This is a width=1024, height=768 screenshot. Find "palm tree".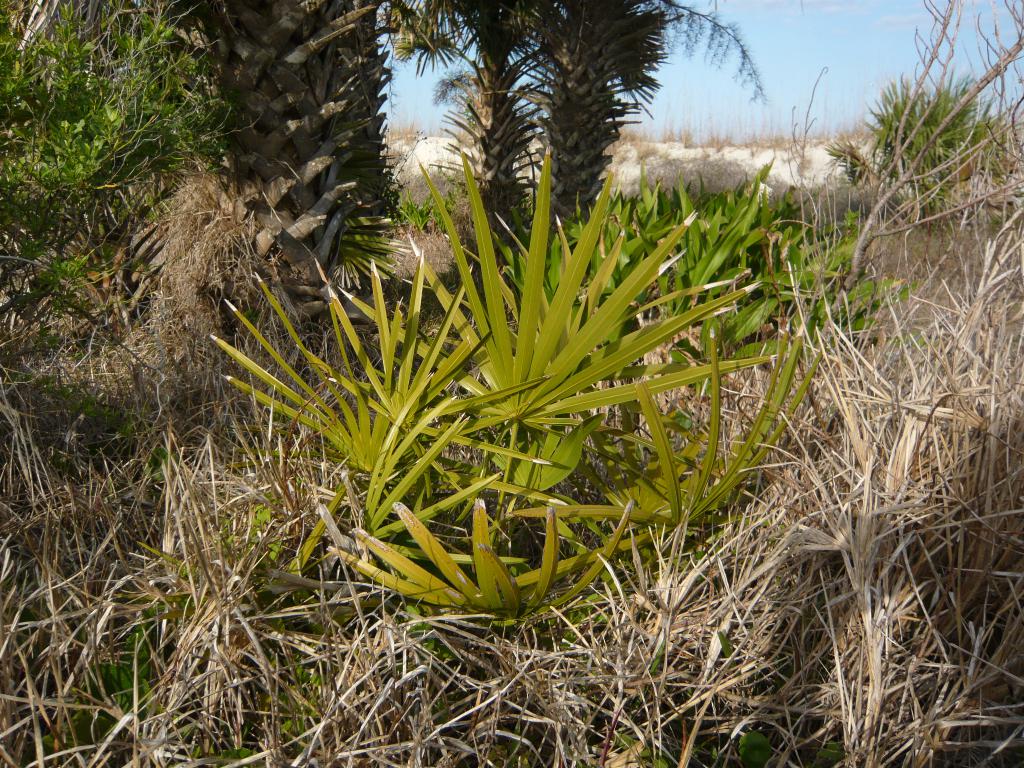
Bounding box: 202/138/818/620.
